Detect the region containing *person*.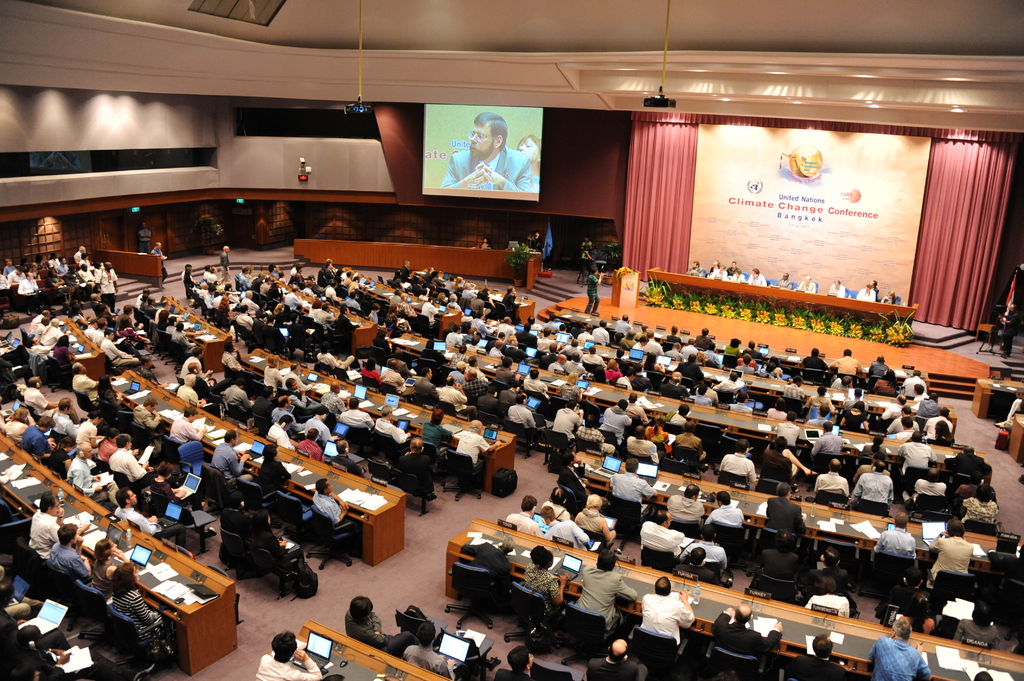
crop(803, 348, 829, 368).
